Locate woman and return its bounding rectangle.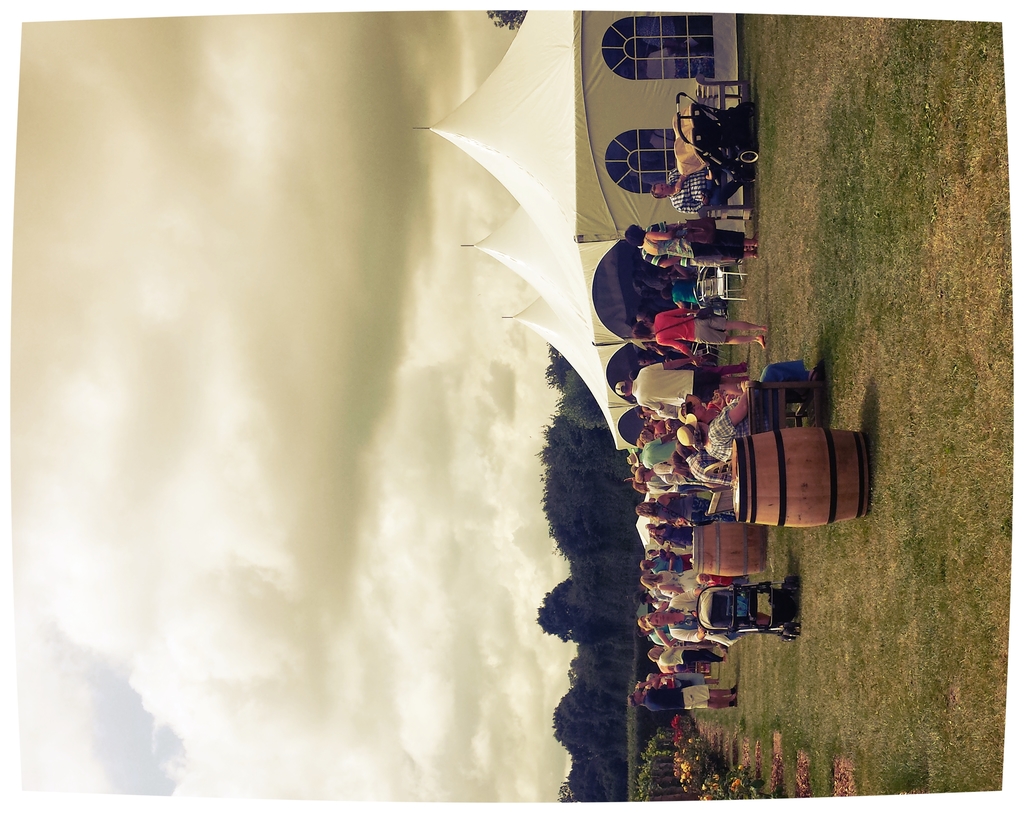
<region>644, 576, 770, 653</region>.
